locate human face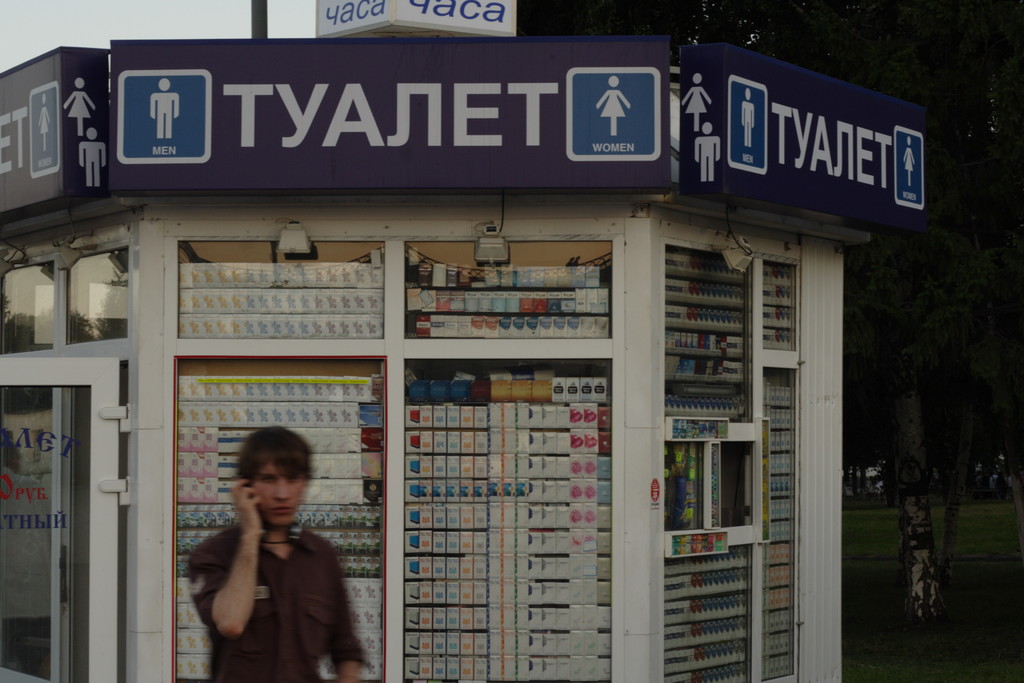
[x1=249, y1=453, x2=308, y2=525]
